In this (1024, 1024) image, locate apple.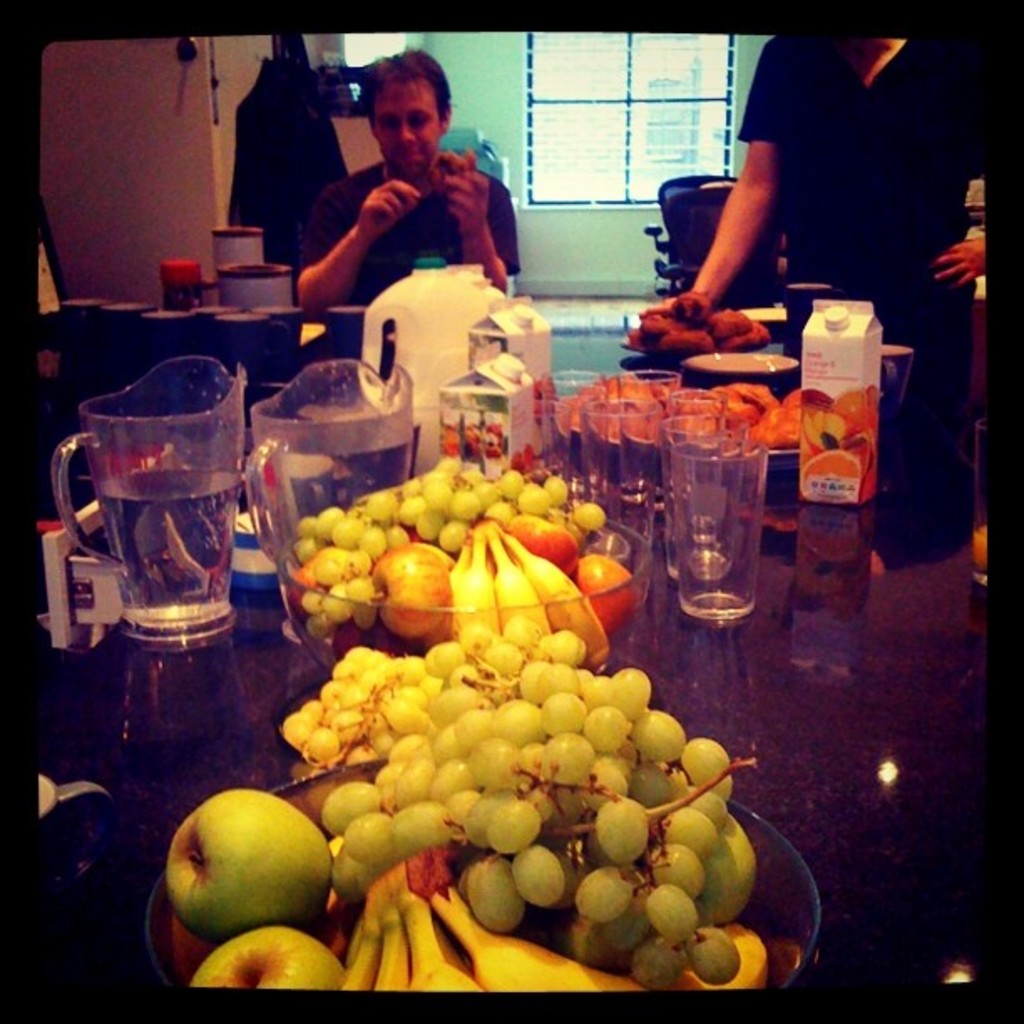
Bounding box: (left=366, top=540, right=452, bottom=634).
